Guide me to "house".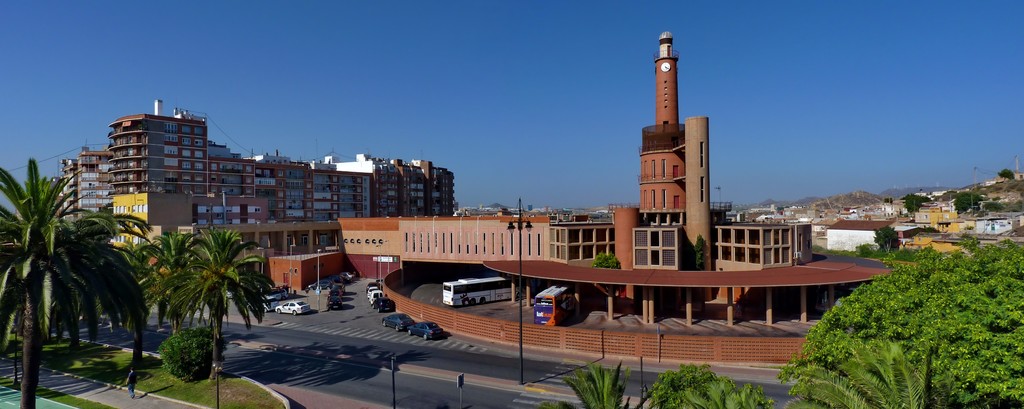
Guidance: box(333, 212, 605, 262).
